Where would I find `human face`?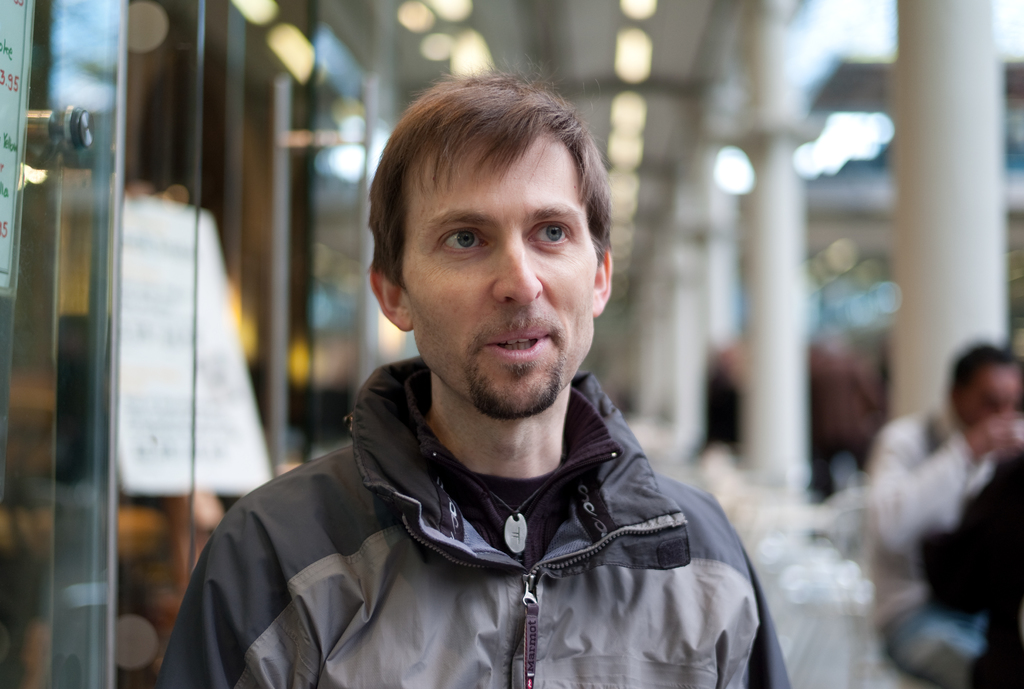
At pyautogui.locateOnScreen(399, 124, 595, 418).
